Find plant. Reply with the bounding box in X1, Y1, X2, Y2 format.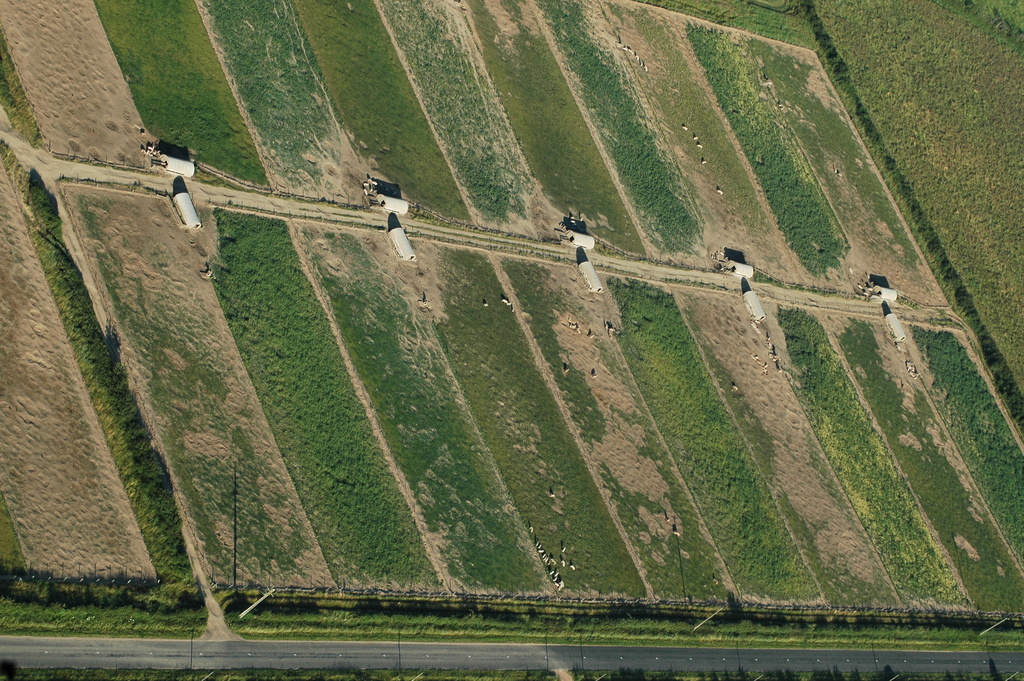
223, 593, 1023, 648.
